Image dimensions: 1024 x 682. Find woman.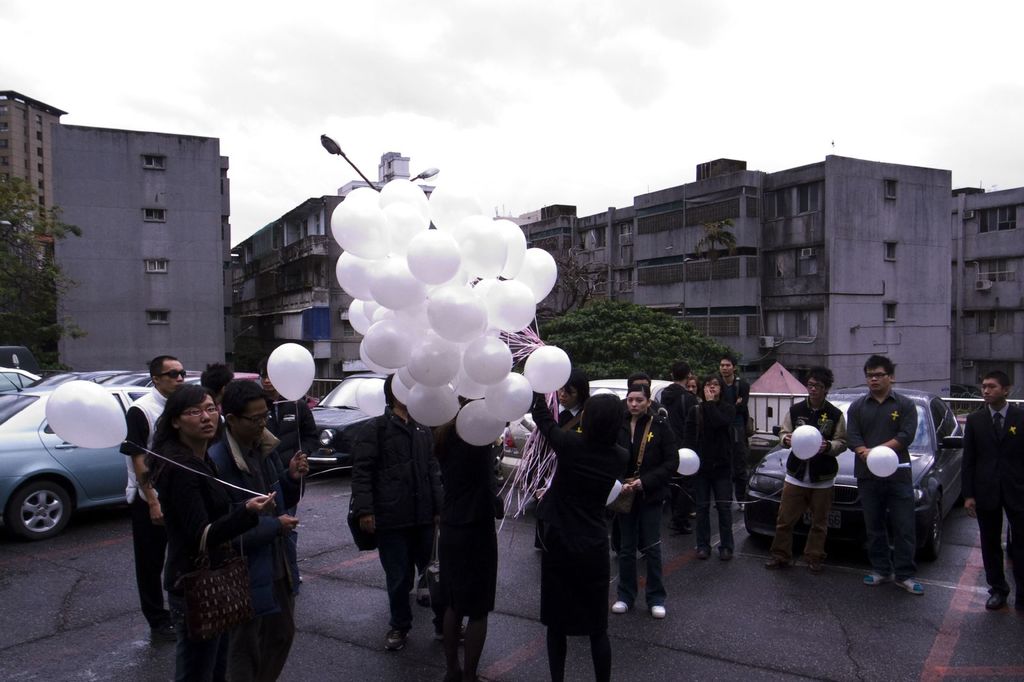
[612, 385, 681, 616].
